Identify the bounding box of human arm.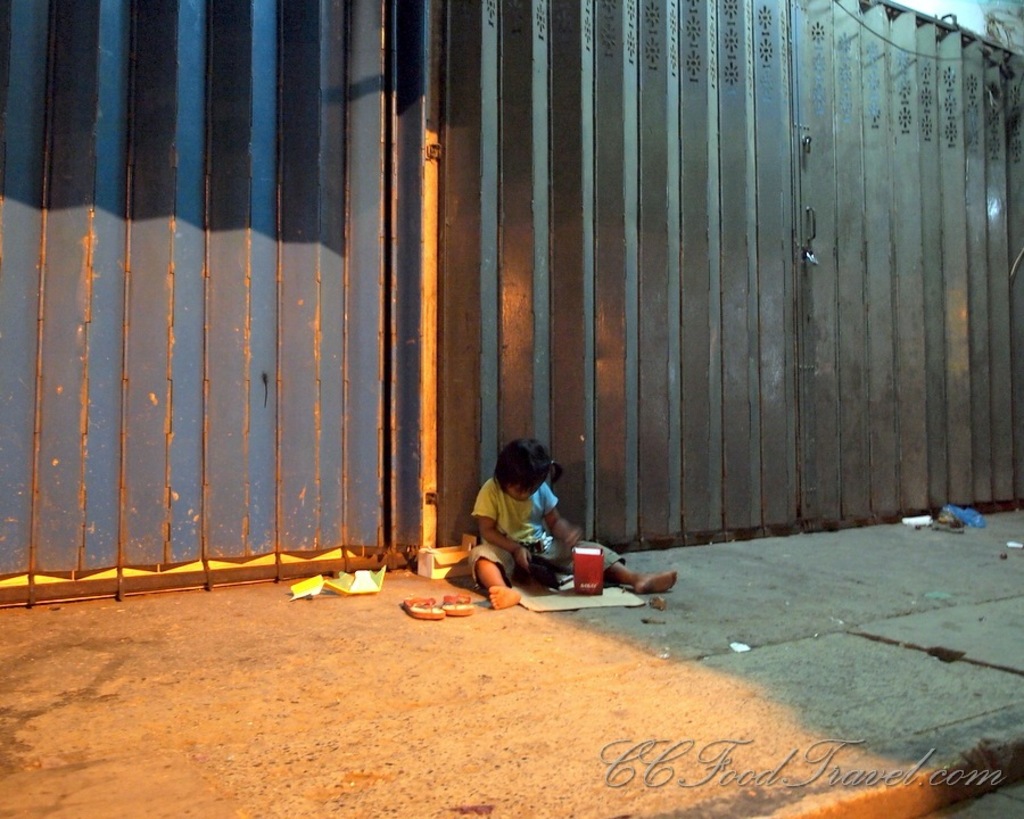
locate(539, 472, 586, 554).
